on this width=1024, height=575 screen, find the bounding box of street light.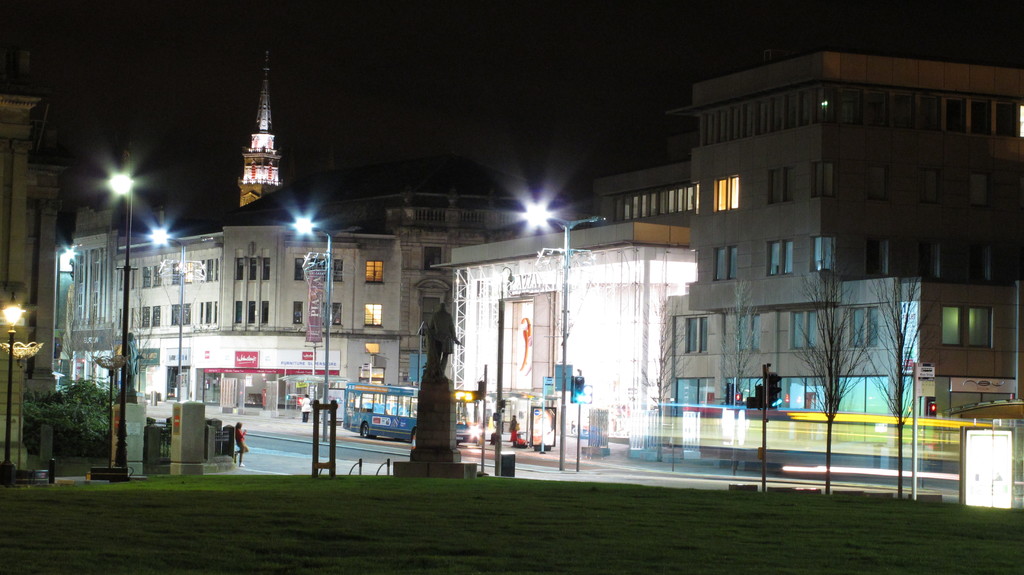
Bounding box: {"x1": 1, "y1": 293, "x2": 25, "y2": 477}.
